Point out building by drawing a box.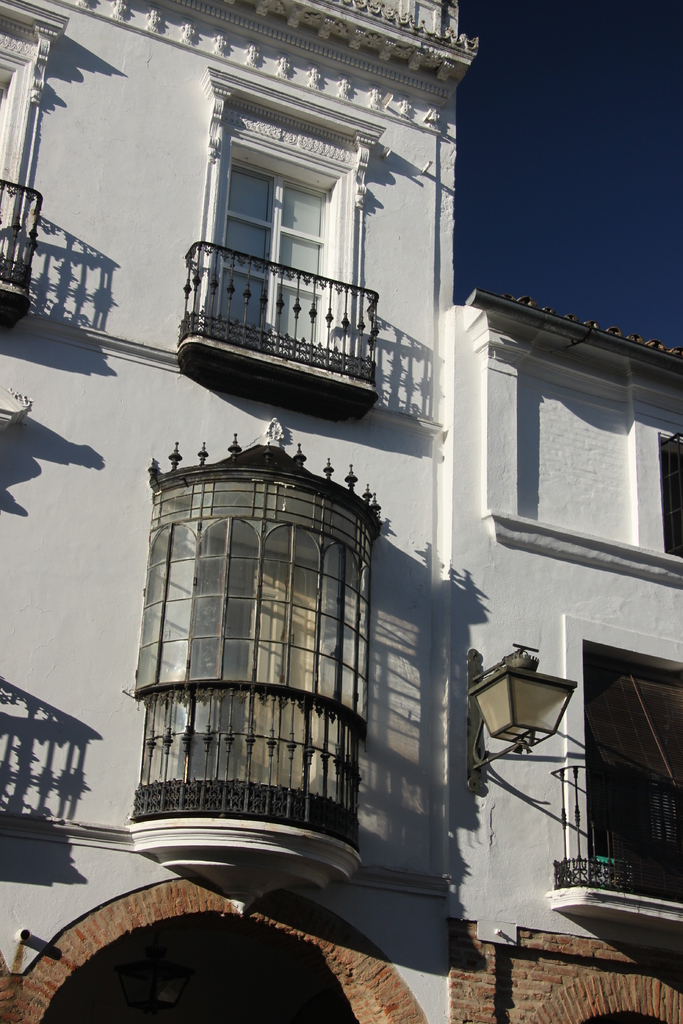
x1=0 y1=0 x2=682 y2=1023.
